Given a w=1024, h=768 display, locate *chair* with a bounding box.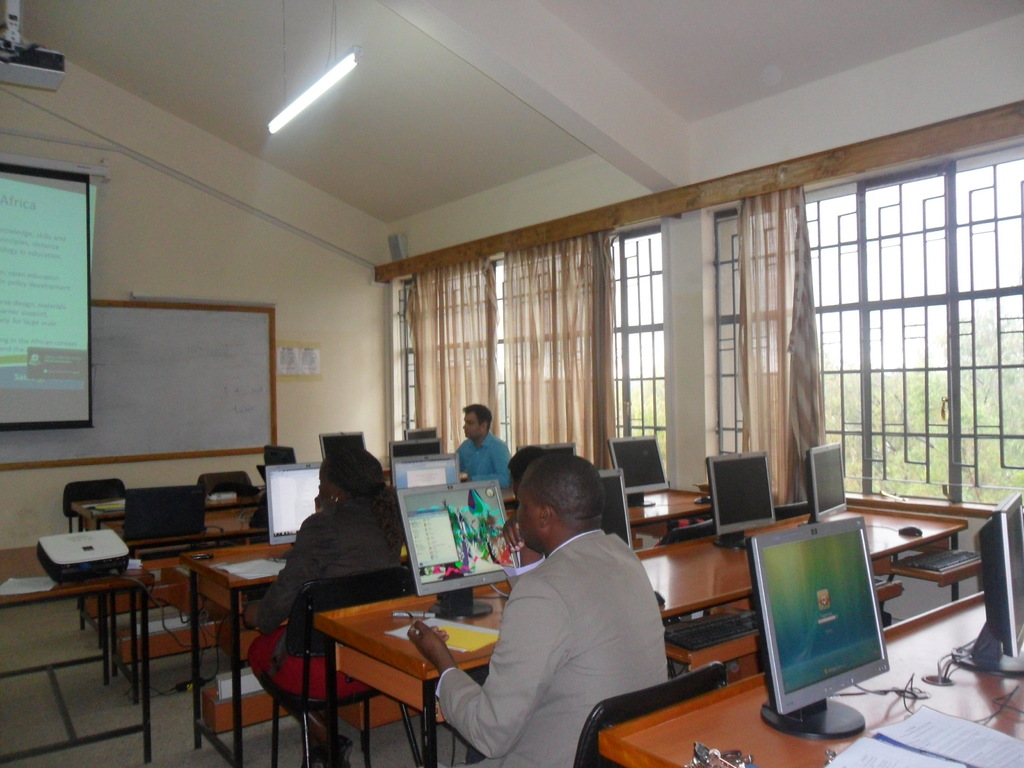
Located: <region>773, 500, 813, 518</region>.
